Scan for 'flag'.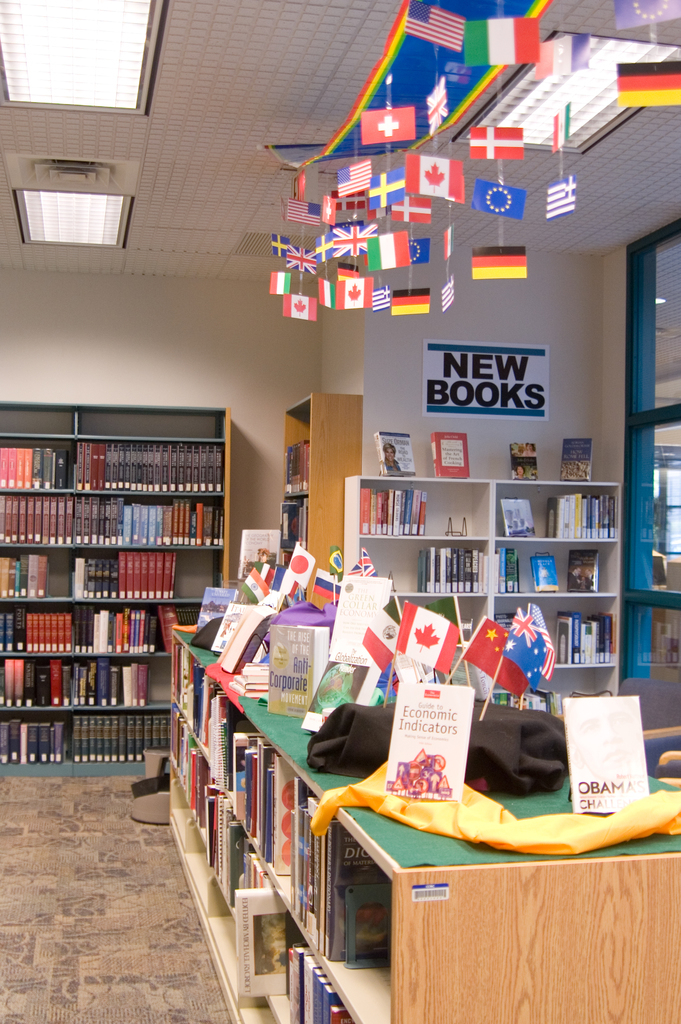
Scan result: bbox(279, 250, 325, 281).
